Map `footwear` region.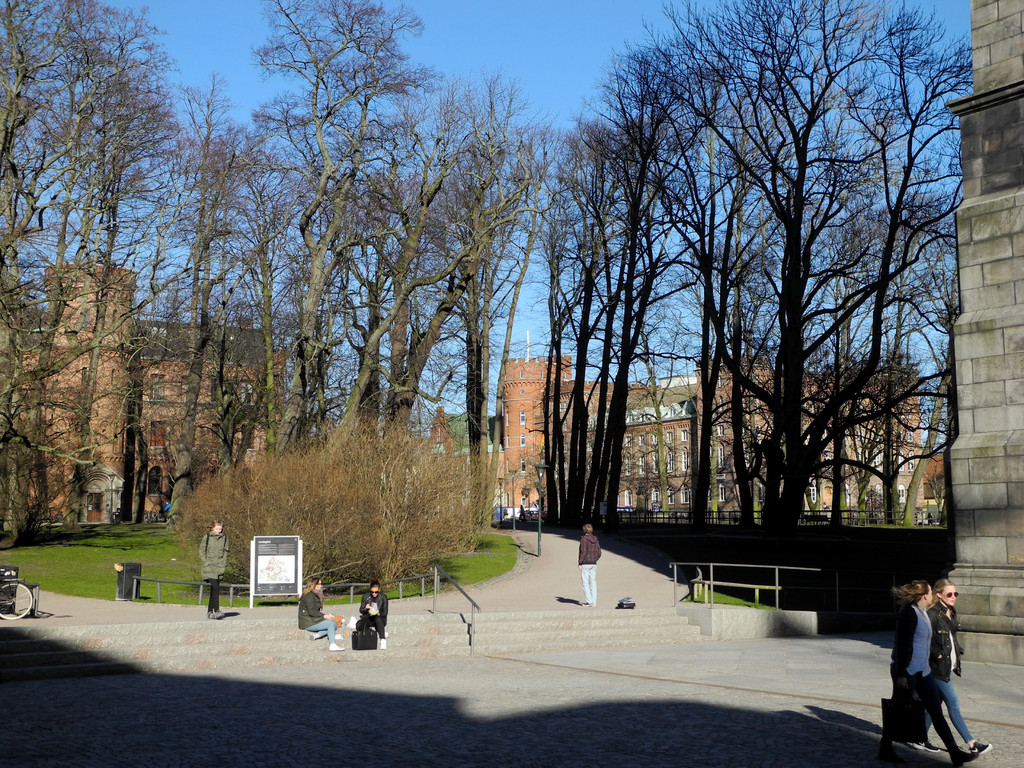
Mapped to rect(580, 600, 593, 605).
